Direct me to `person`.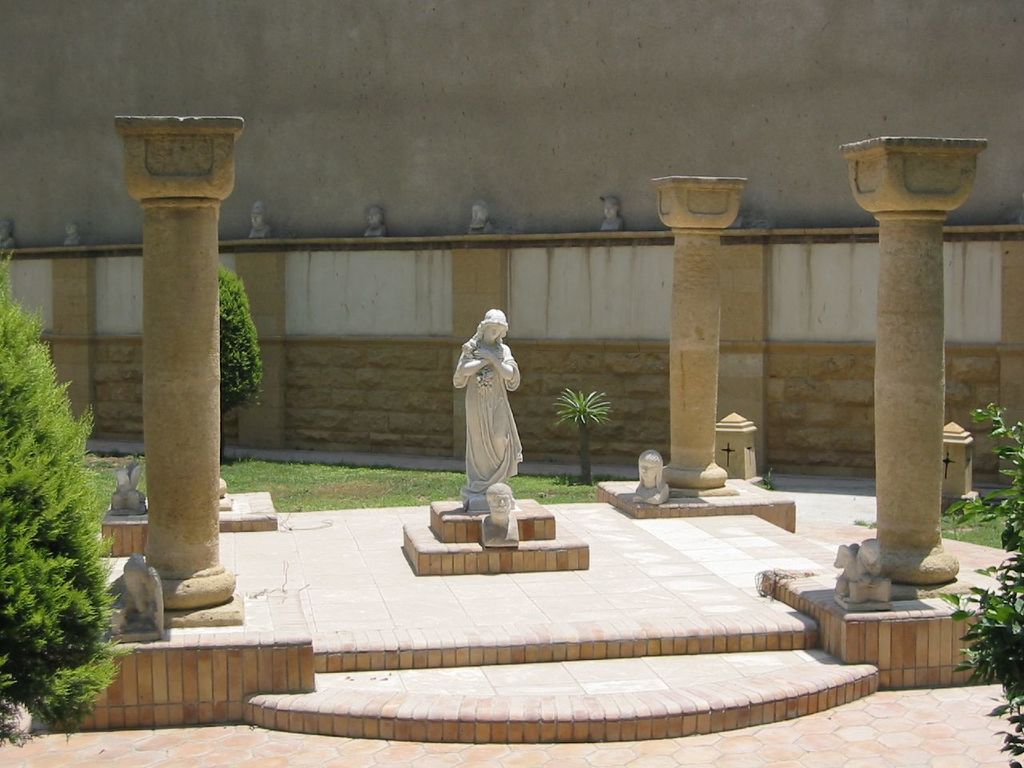
Direction: <region>66, 221, 82, 242</region>.
